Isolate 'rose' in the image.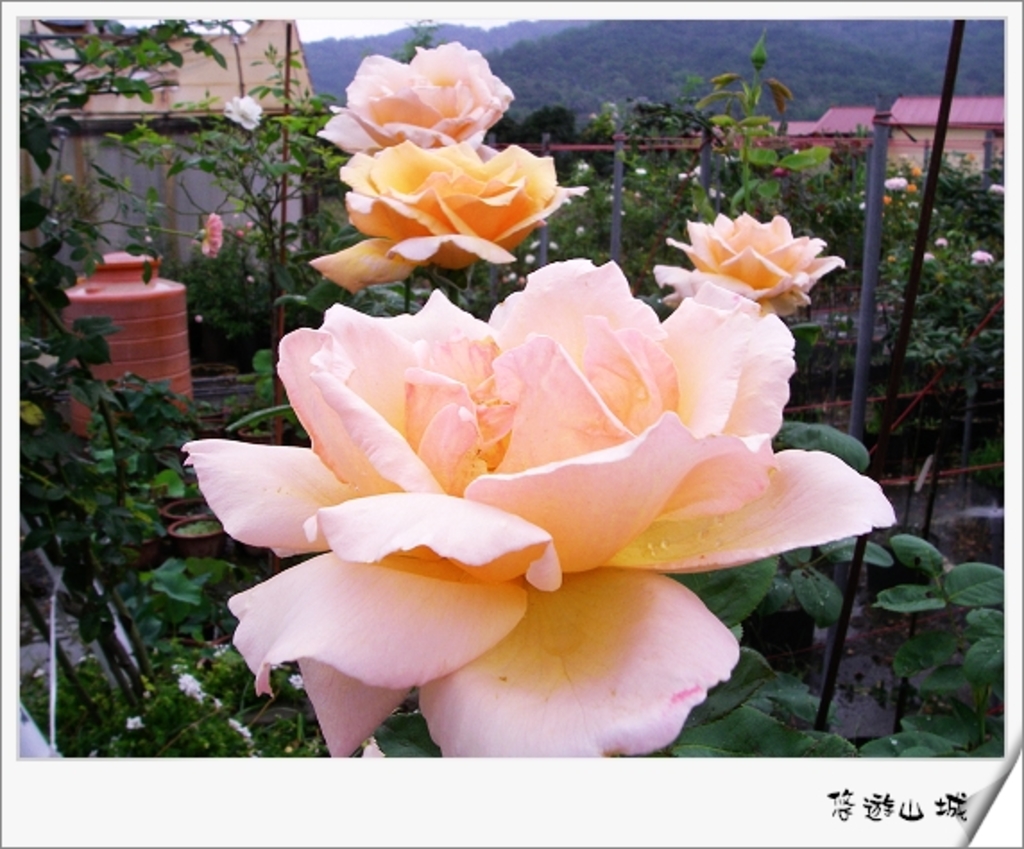
Isolated region: <box>220,95,261,136</box>.
